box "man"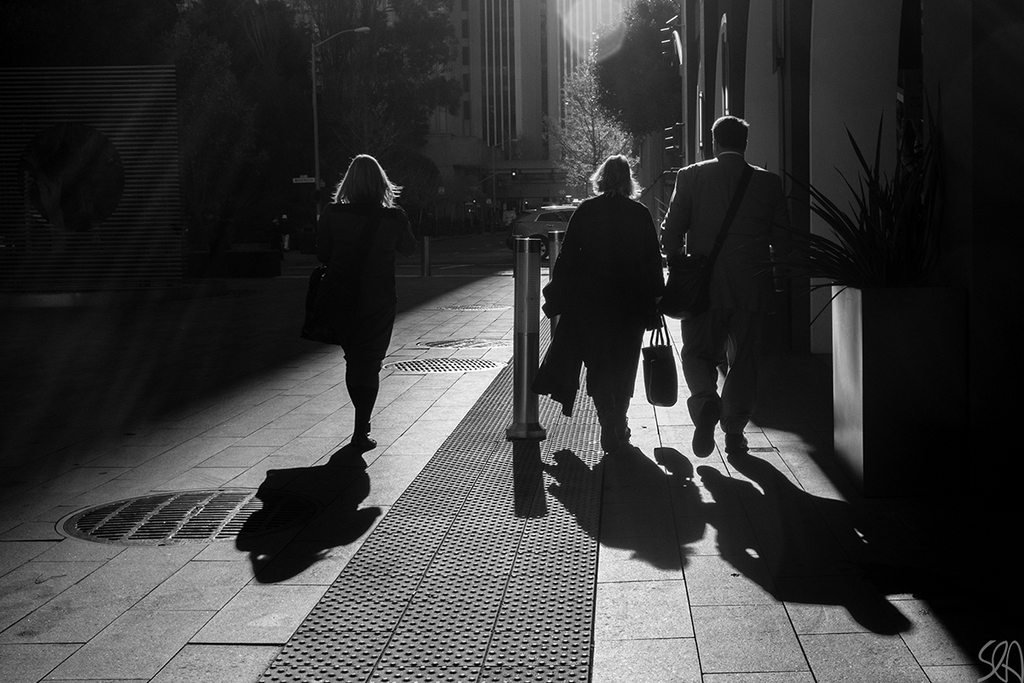
(x1=664, y1=109, x2=818, y2=485)
